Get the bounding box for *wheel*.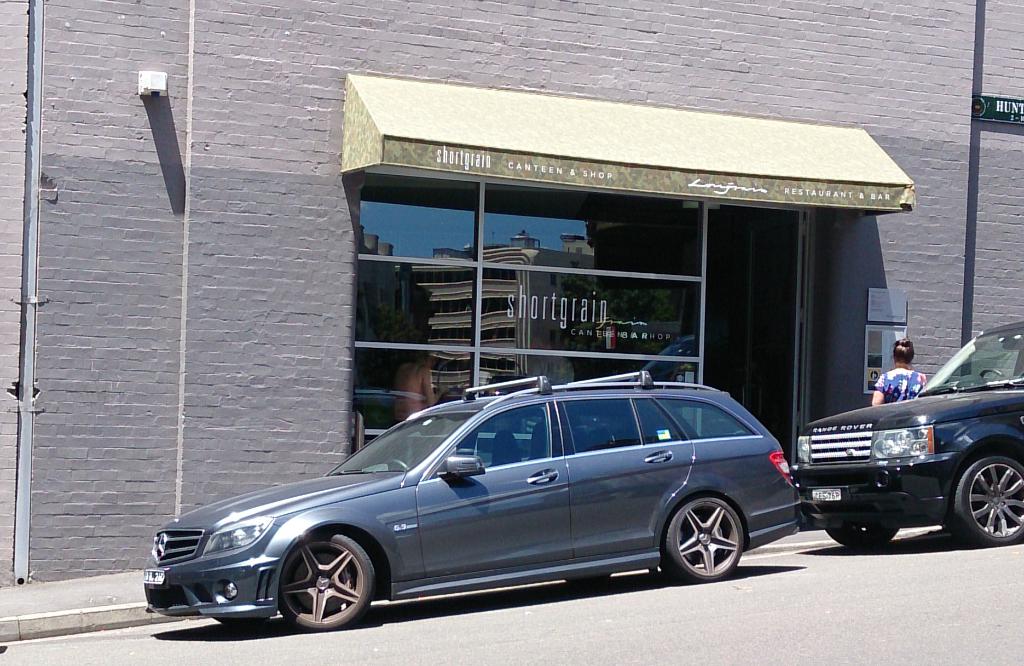
[x1=278, y1=547, x2=365, y2=631].
